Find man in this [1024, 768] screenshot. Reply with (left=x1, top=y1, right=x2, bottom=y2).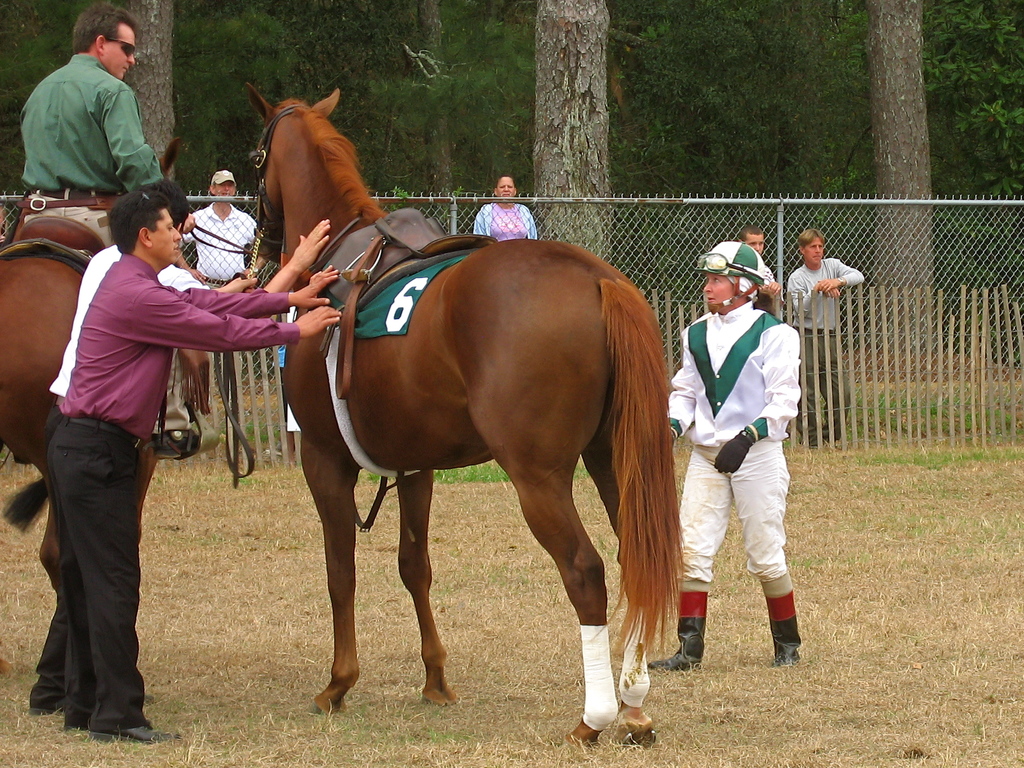
(left=783, top=227, right=866, bottom=451).
